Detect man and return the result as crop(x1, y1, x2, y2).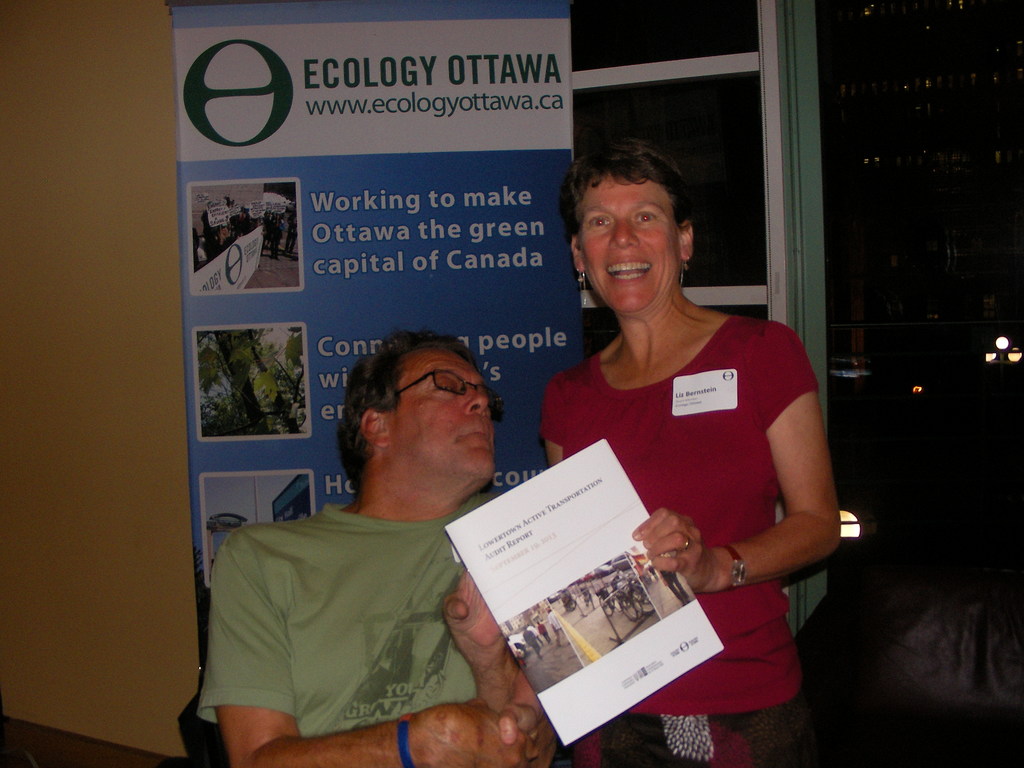
crop(199, 307, 573, 755).
